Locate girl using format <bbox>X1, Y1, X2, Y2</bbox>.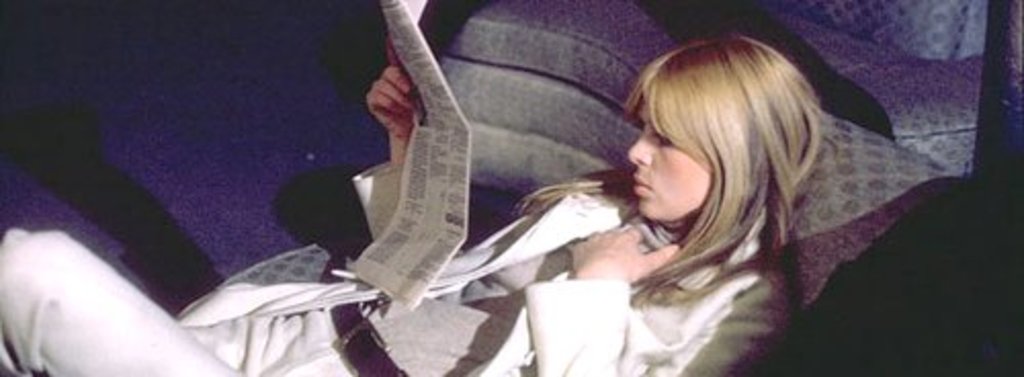
<bbox>0, 23, 831, 375</bbox>.
